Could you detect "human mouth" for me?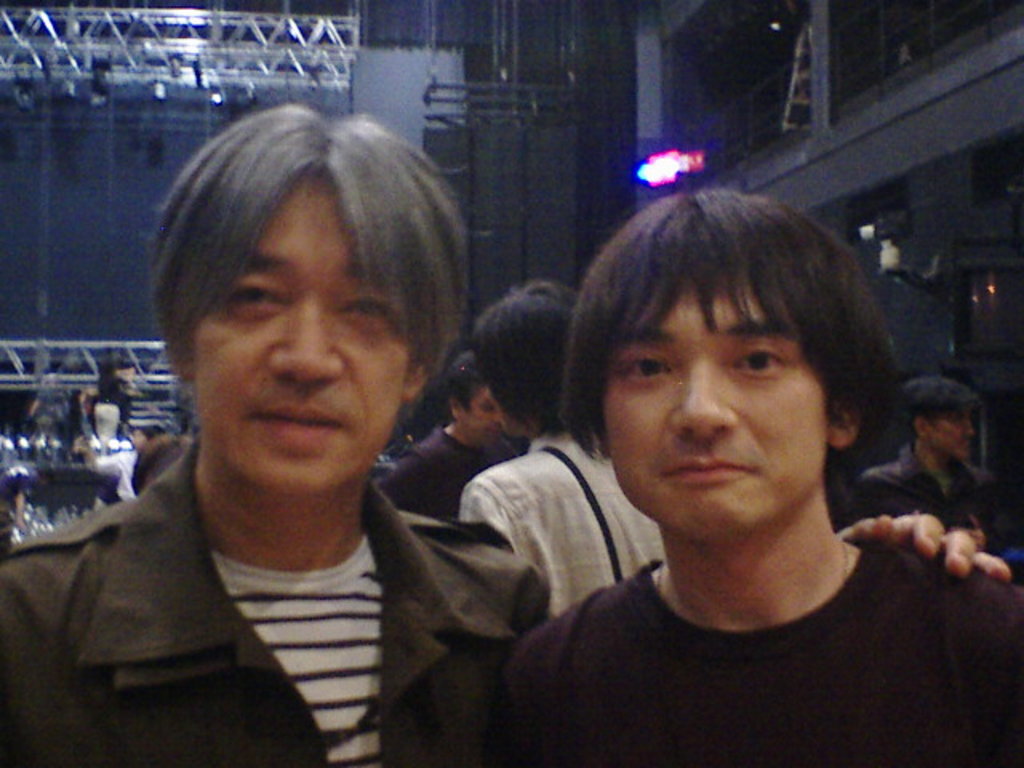
Detection result: bbox=[659, 450, 750, 490].
